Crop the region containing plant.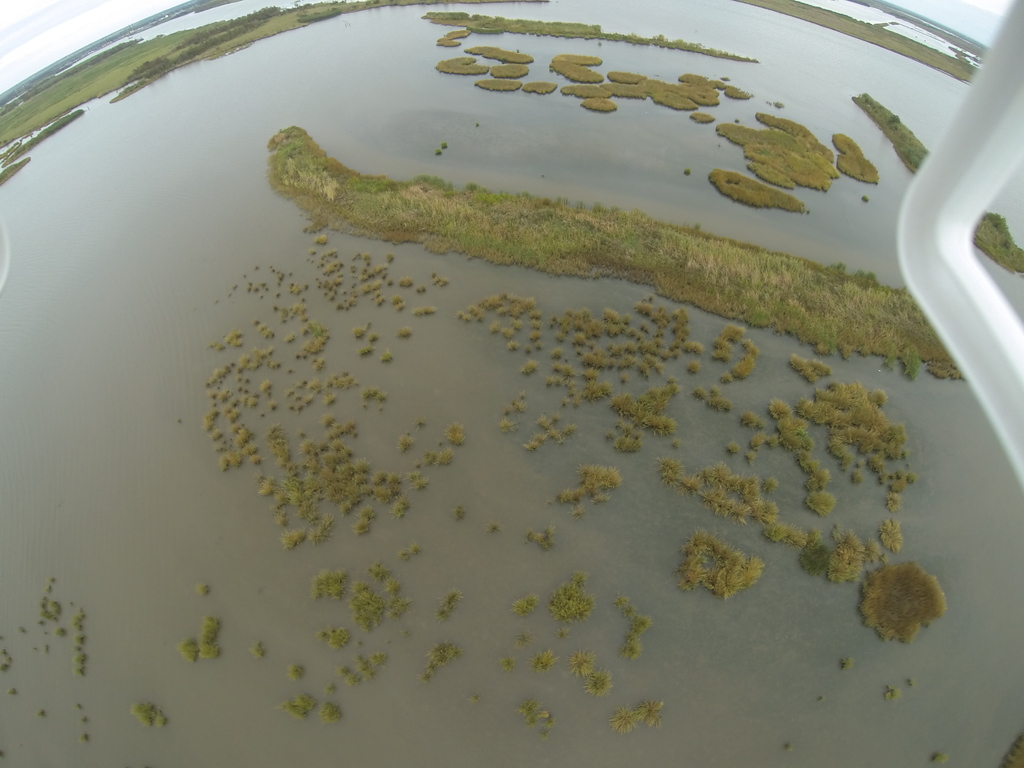
Crop region: locate(410, 541, 420, 554).
